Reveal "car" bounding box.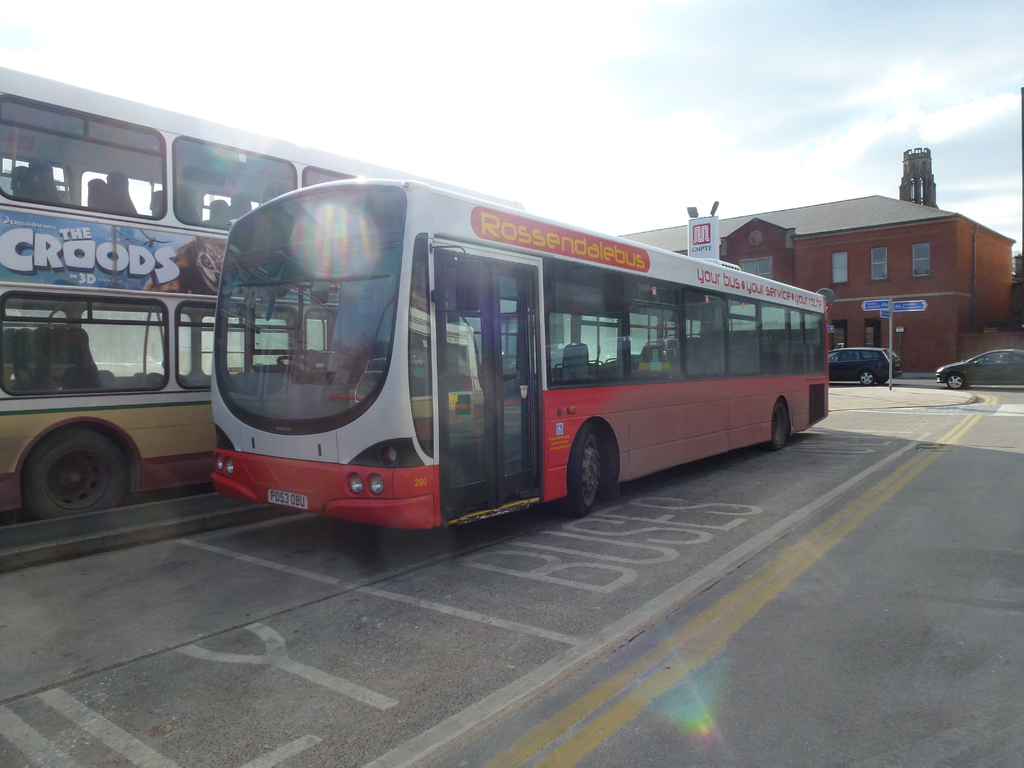
Revealed: <region>935, 346, 1023, 387</region>.
